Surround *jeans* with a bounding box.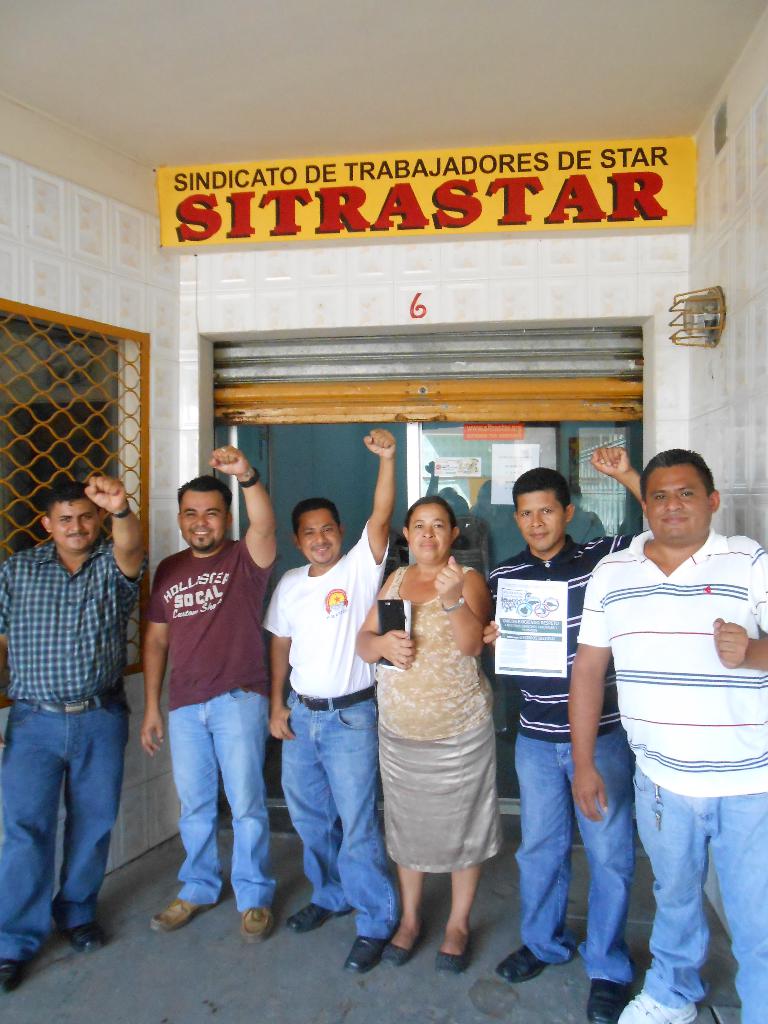
bbox=[511, 727, 644, 979].
